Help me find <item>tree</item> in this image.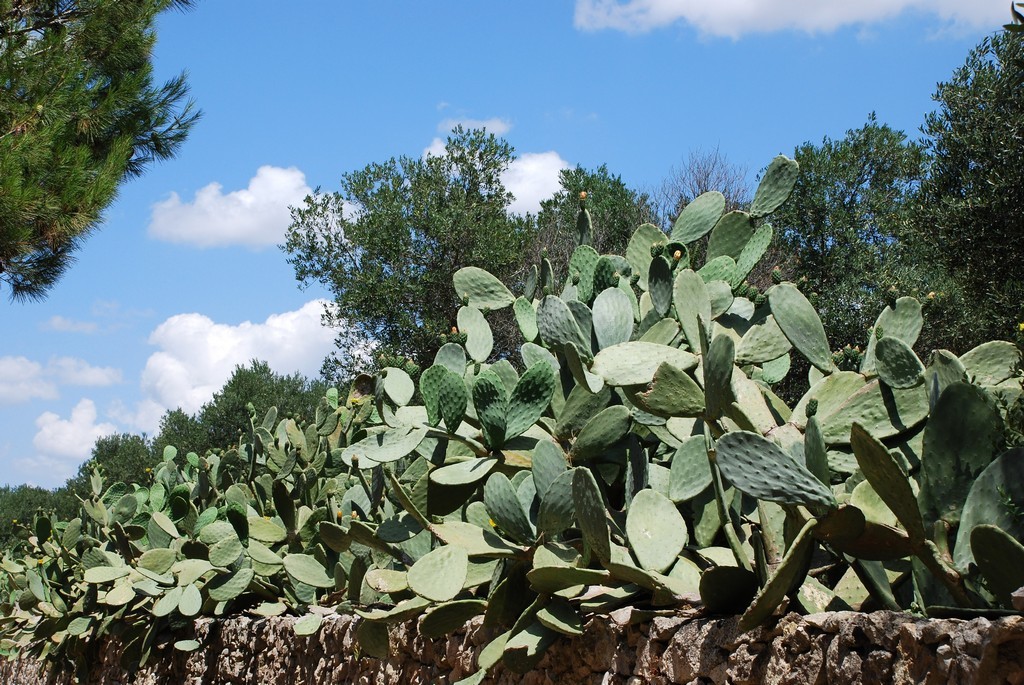
Found it: crop(0, 484, 49, 540).
